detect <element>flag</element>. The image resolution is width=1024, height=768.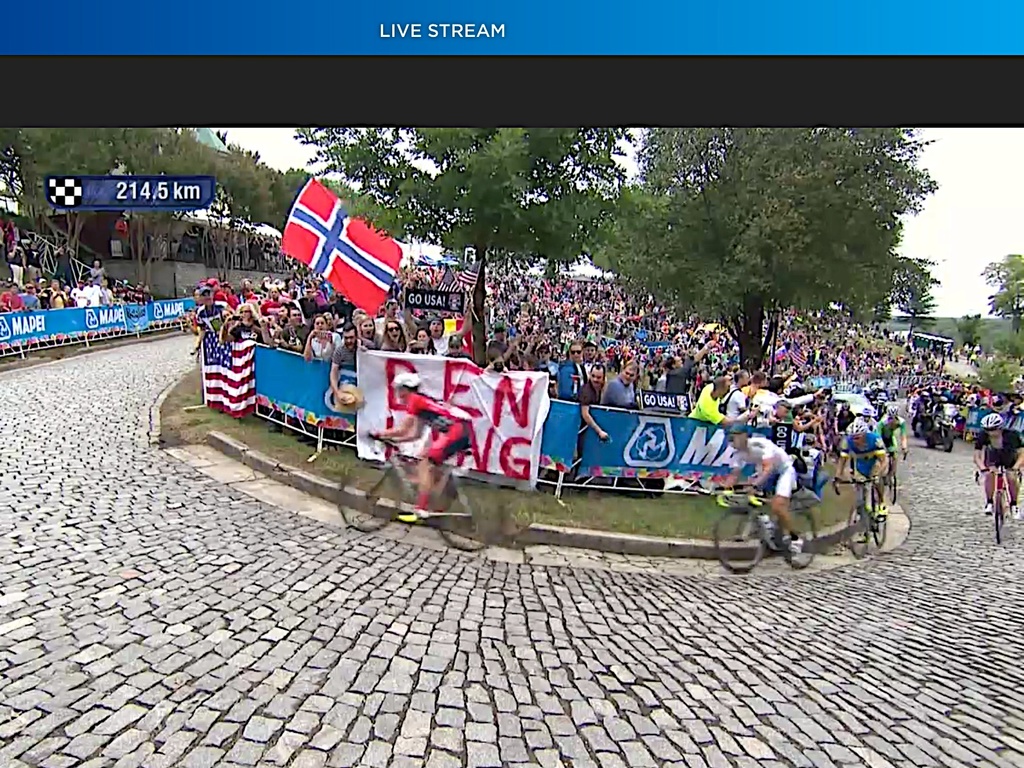
564, 280, 578, 296.
